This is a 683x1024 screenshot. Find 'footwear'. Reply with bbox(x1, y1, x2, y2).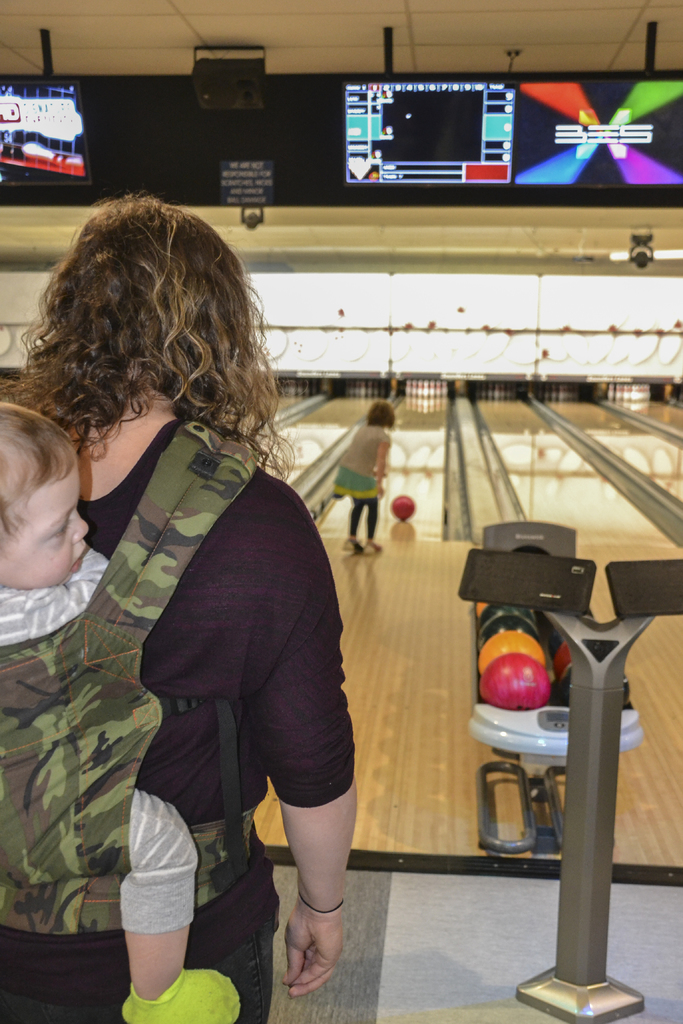
bbox(365, 536, 382, 556).
